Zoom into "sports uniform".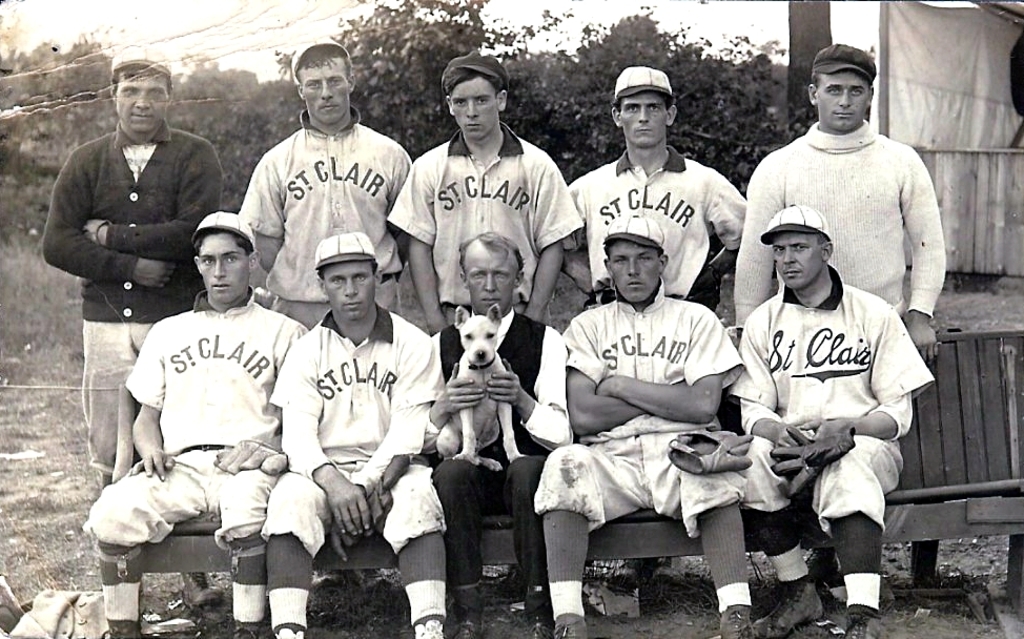
Zoom target: {"x1": 738, "y1": 46, "x2": 946, "y2": 325}.
